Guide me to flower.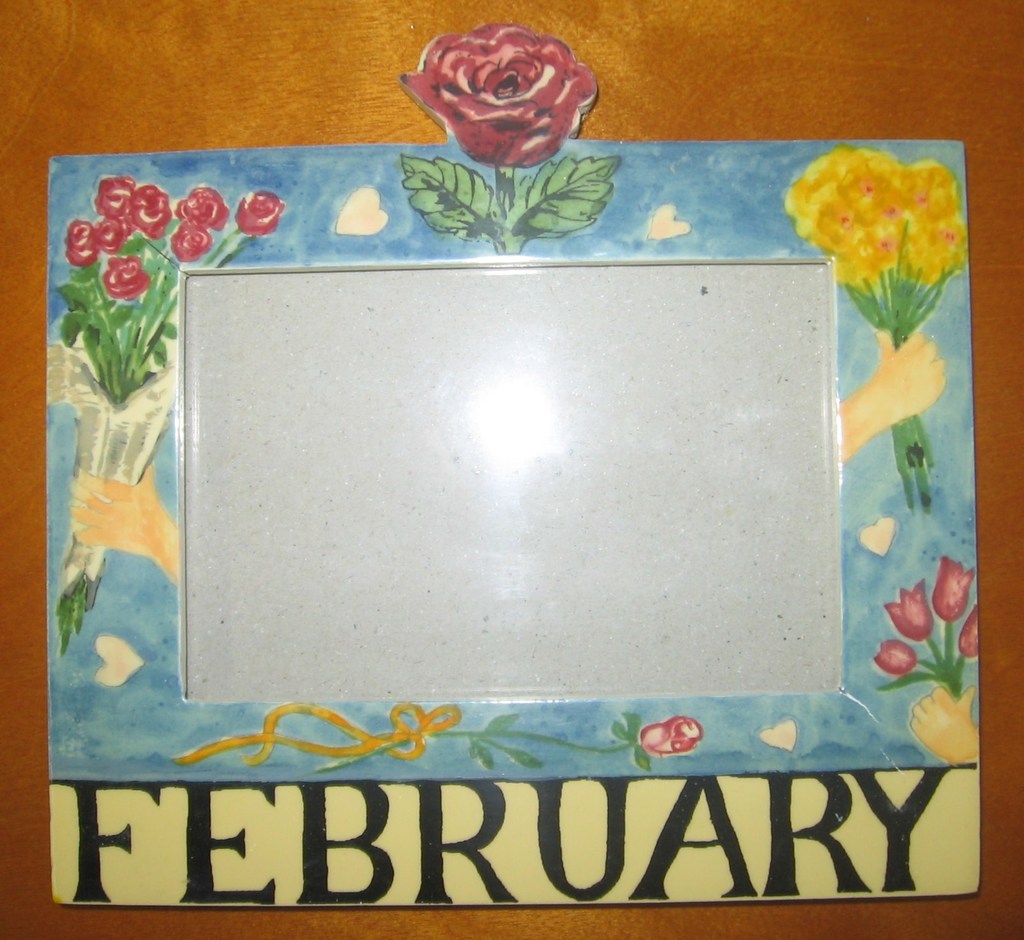
Guidance: bbox=[933, 554, 975, 624].
